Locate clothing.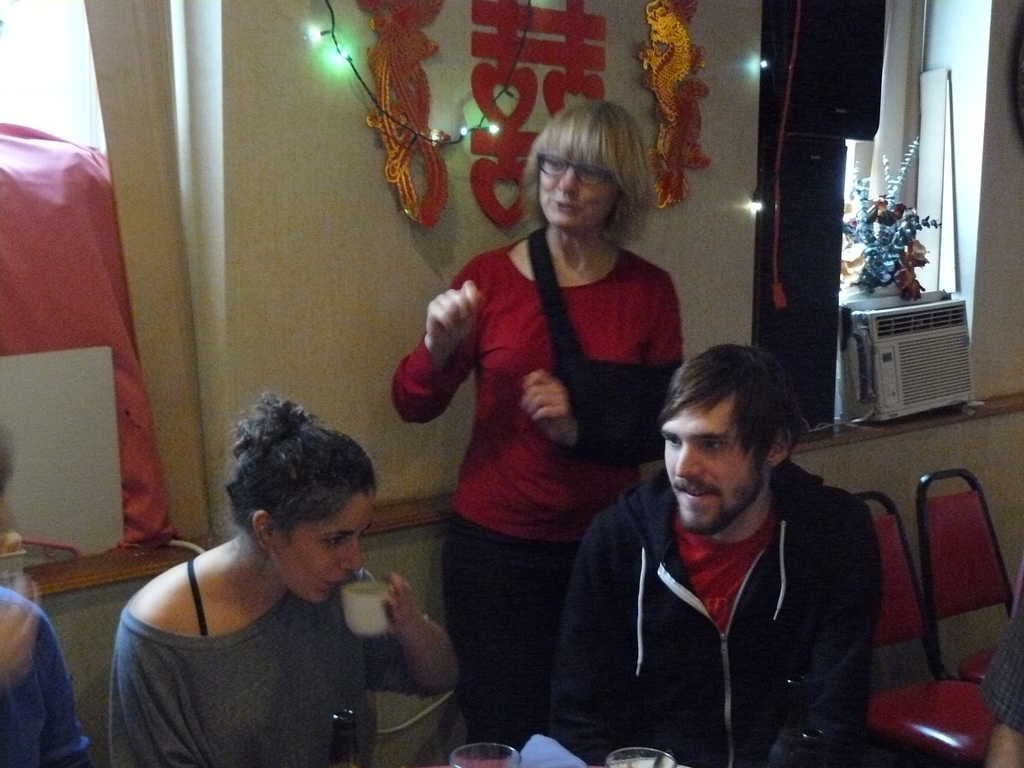
Bounding box: <box>440,509,580,755</box>.
